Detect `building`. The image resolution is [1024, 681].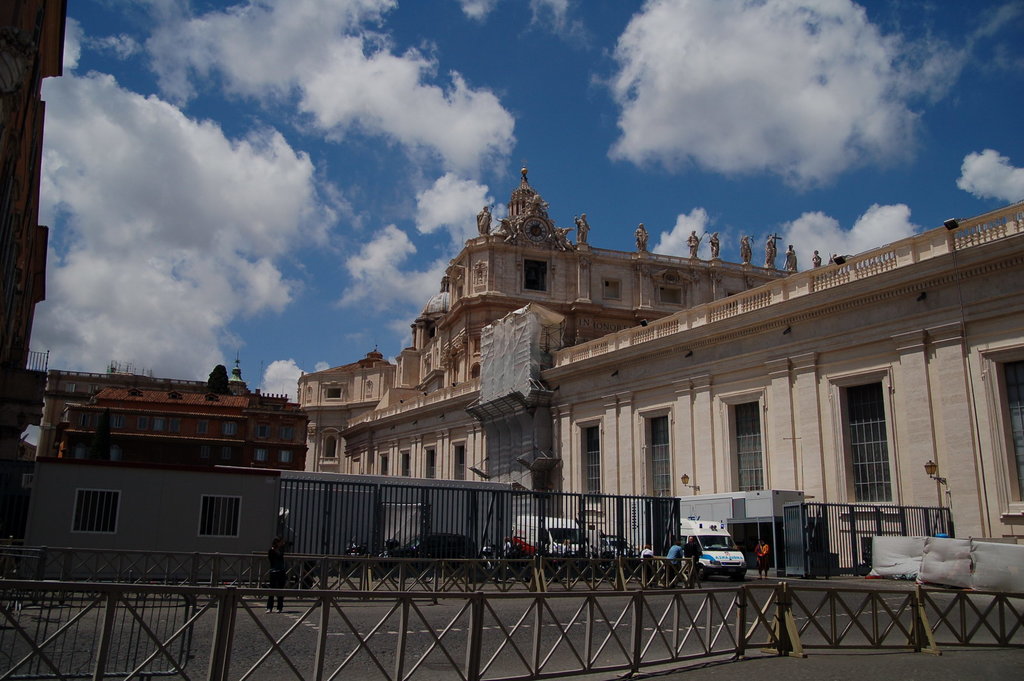
x1=307 y1=159 x2=1023 y2=569.
